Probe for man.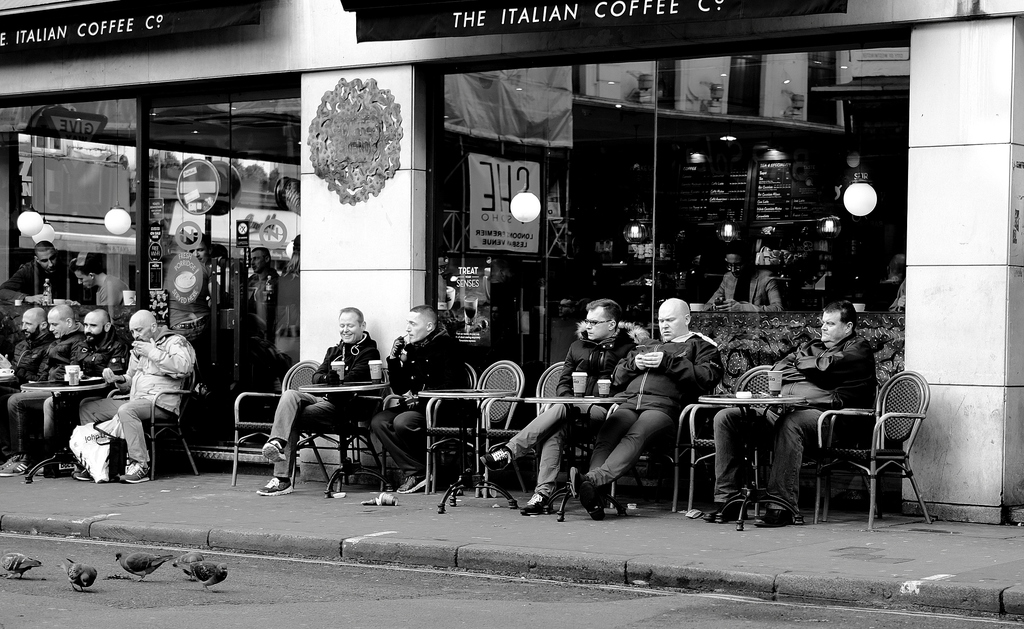
Probe result: region(253, 305, 376, 502).
